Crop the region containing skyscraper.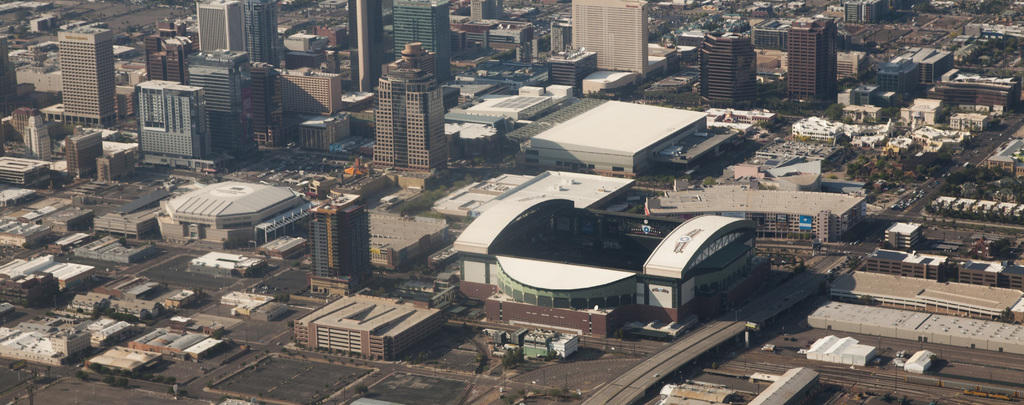
Crop region: select_region(54, 35, 111, 129).
